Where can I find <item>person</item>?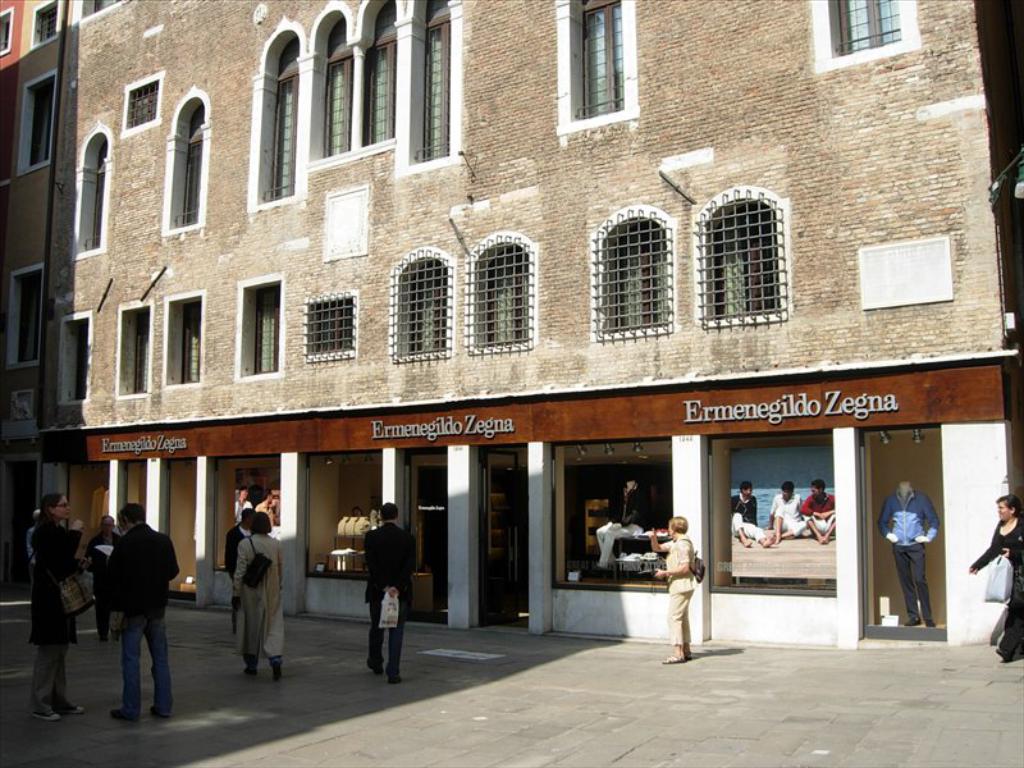
You can find it at Rect(724, 479, 772, 553).
